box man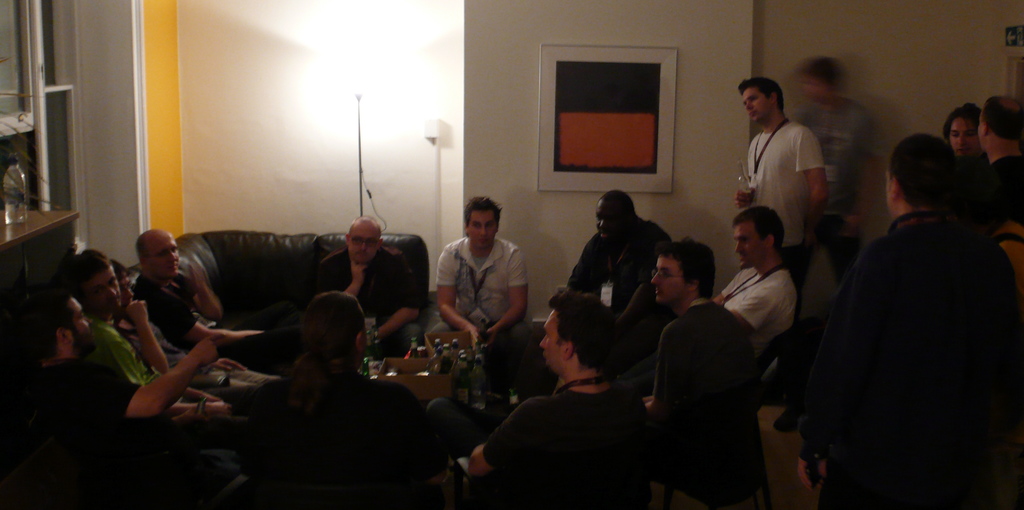
select_region(0, 299, 251, 509)
